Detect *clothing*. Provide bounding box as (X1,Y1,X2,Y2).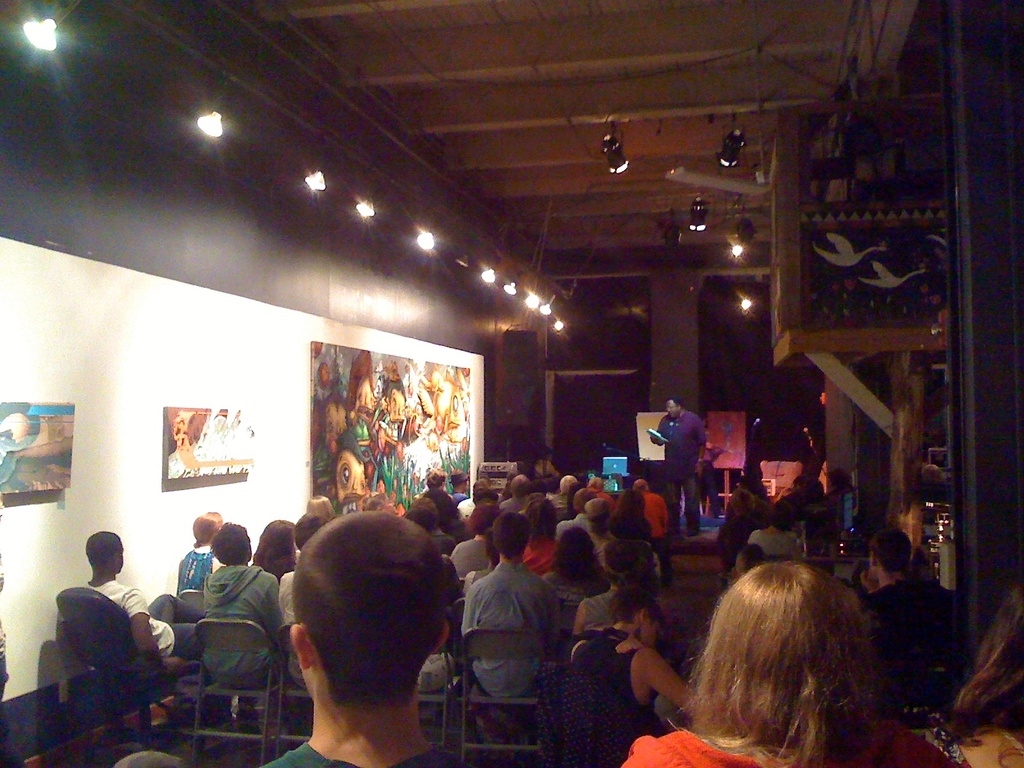
(280,568,307,686).
